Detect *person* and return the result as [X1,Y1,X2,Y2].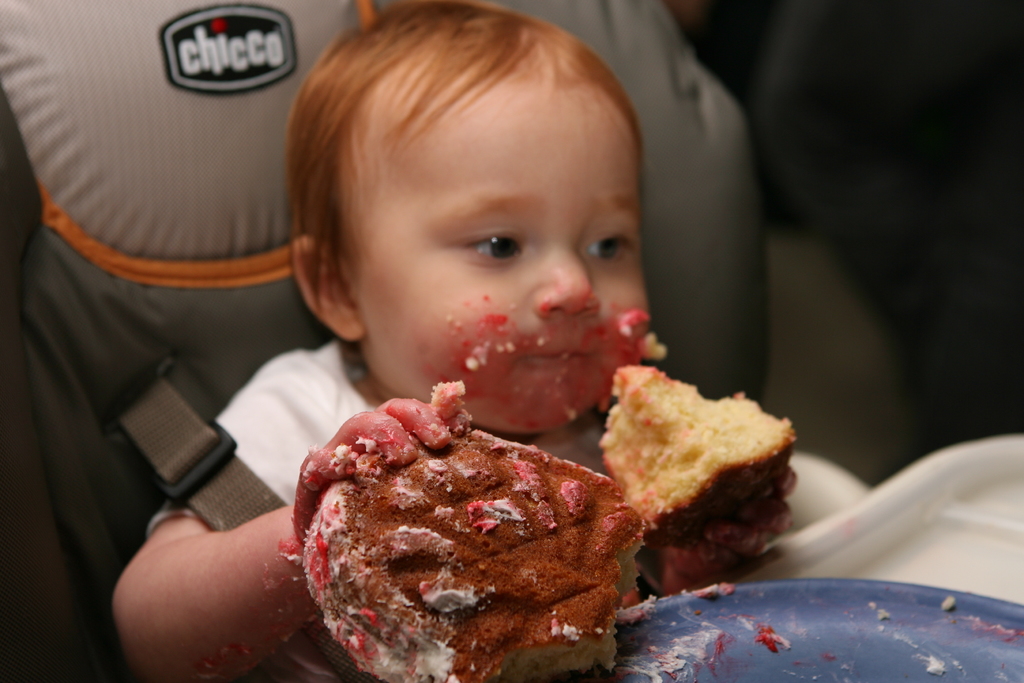
[0,0,394,682].
